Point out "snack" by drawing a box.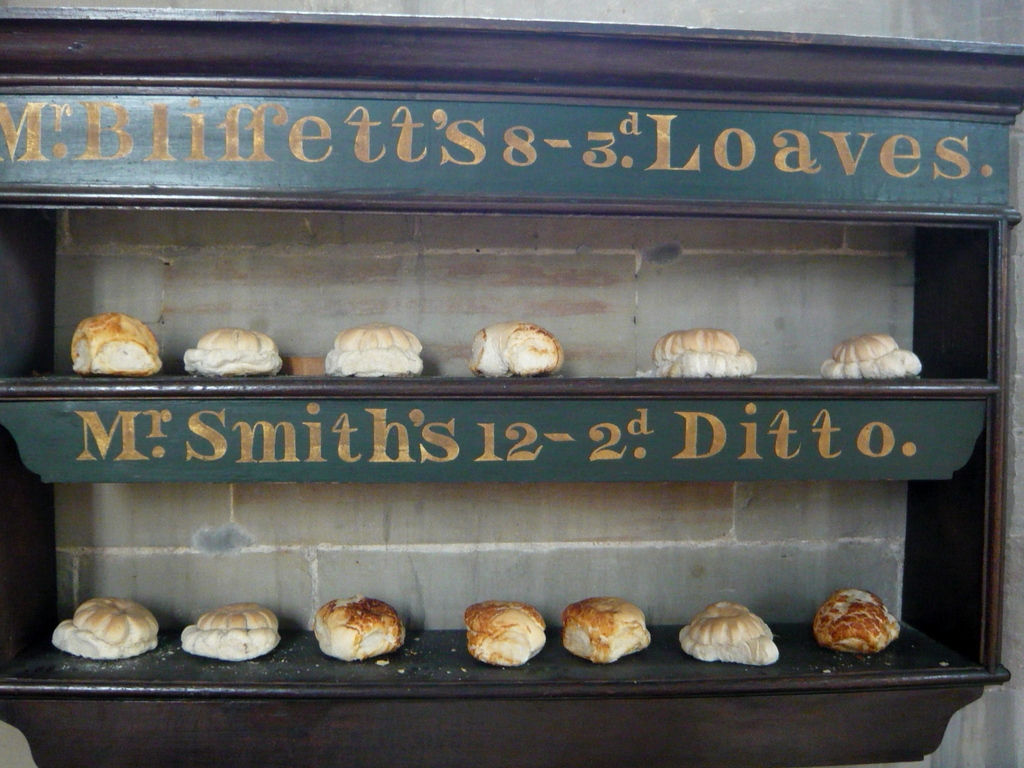
select_region(173, 603, 275, 664).
